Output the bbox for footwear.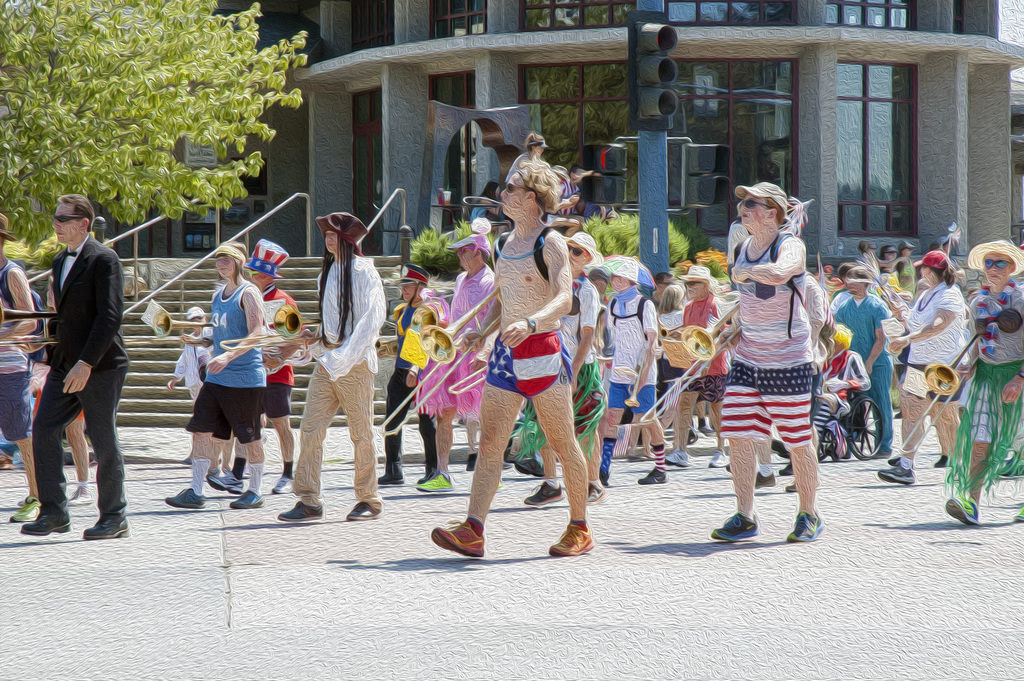
[375,432,401,482].
